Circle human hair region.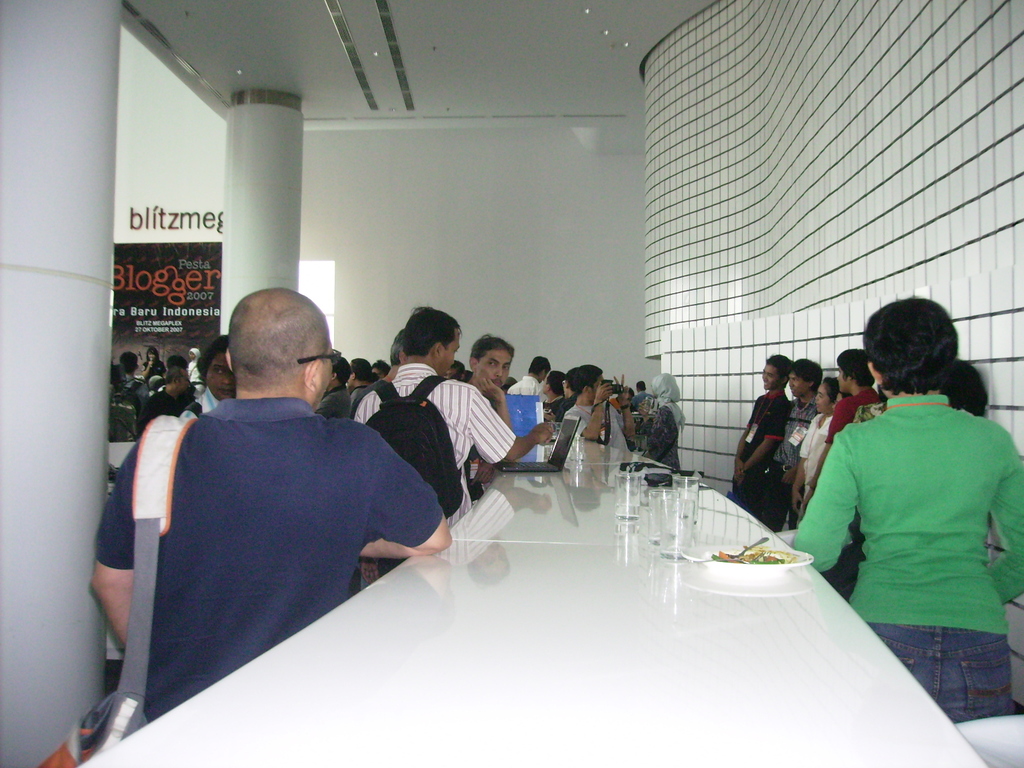
Region: 403,301,472,352.
